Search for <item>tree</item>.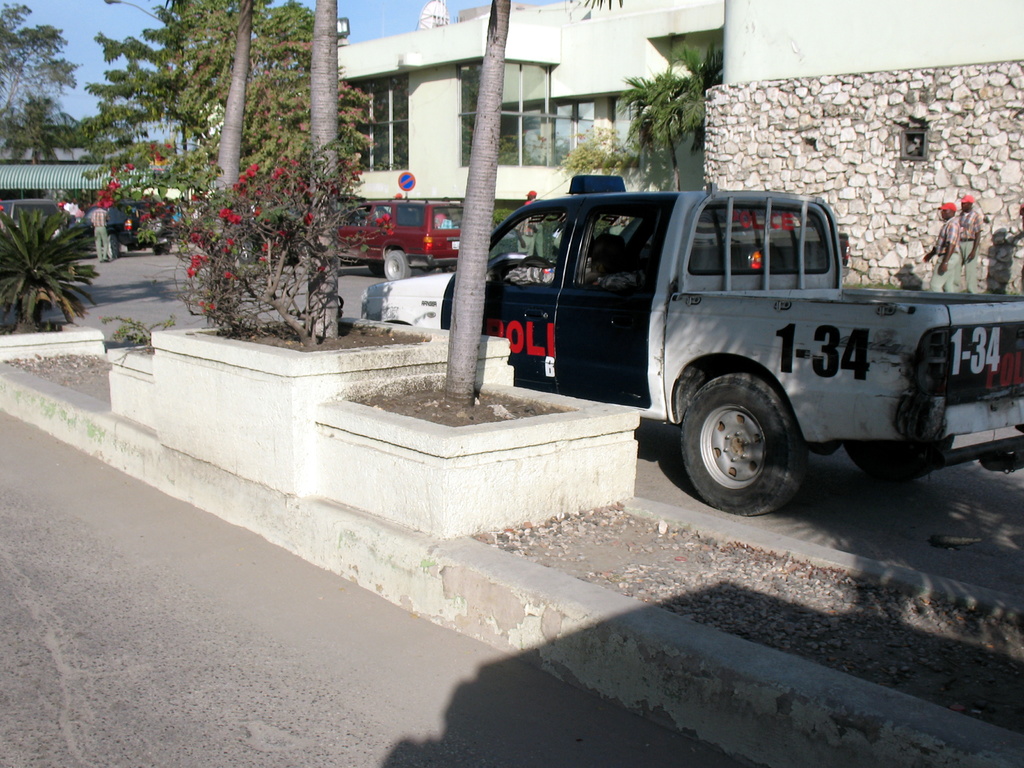
Found at {"left": 436, "top": 0, "right": 513, "bottom": 412}.
